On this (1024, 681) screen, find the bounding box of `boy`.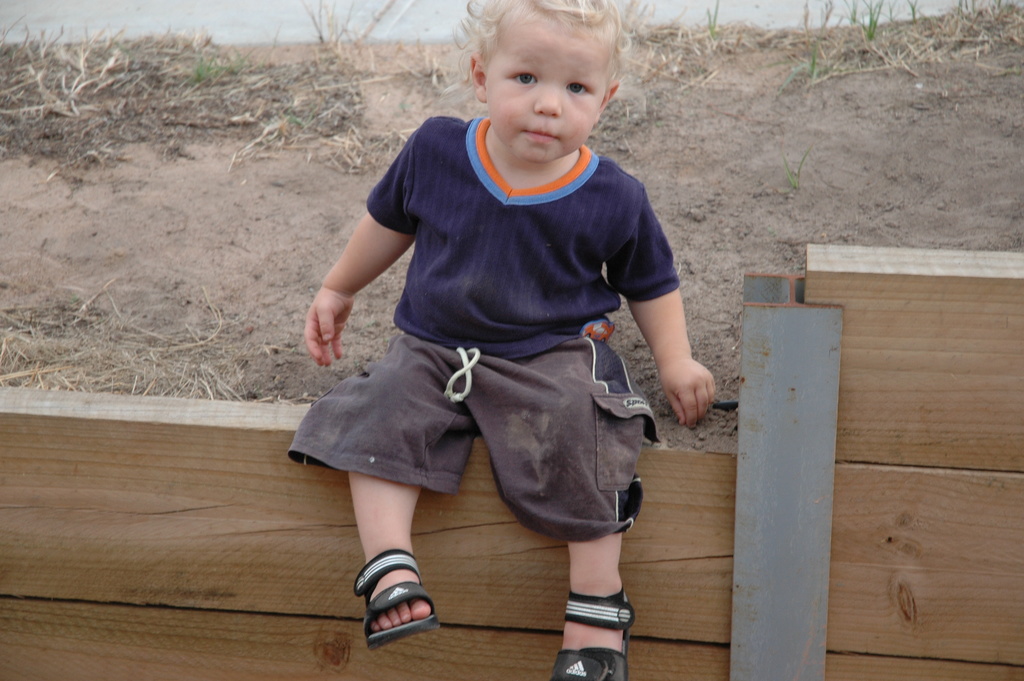
Bounding box: (left=282, top=0, right=718, bottom=680).
